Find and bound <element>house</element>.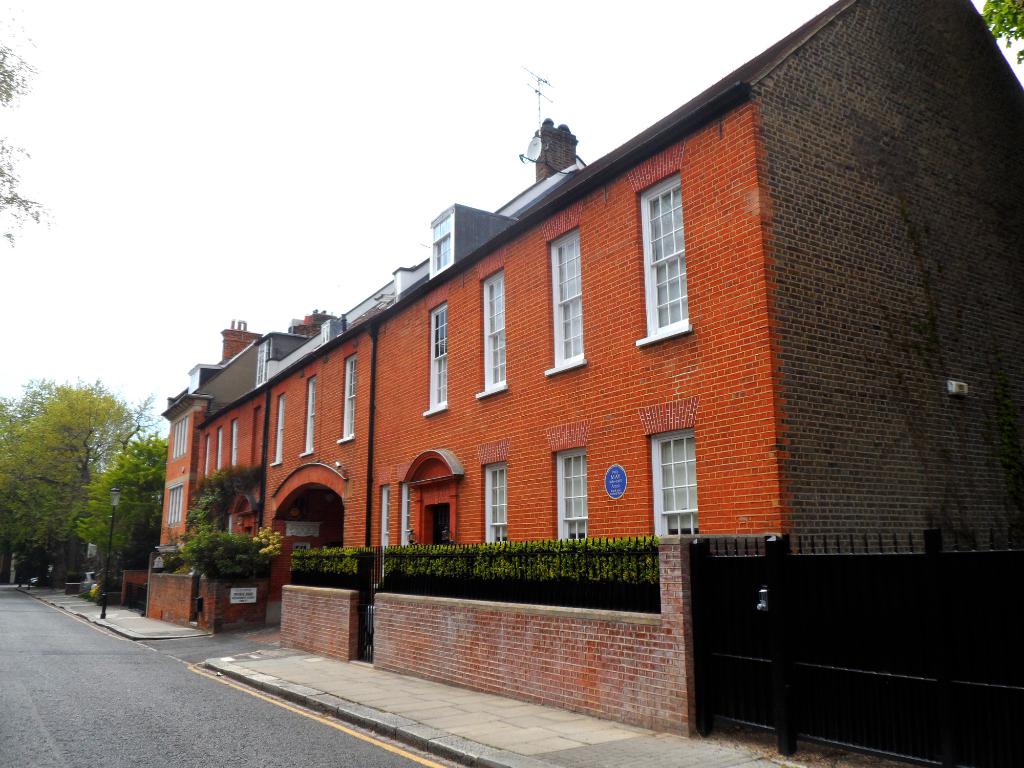
Bound: [159,0,1023,732].
